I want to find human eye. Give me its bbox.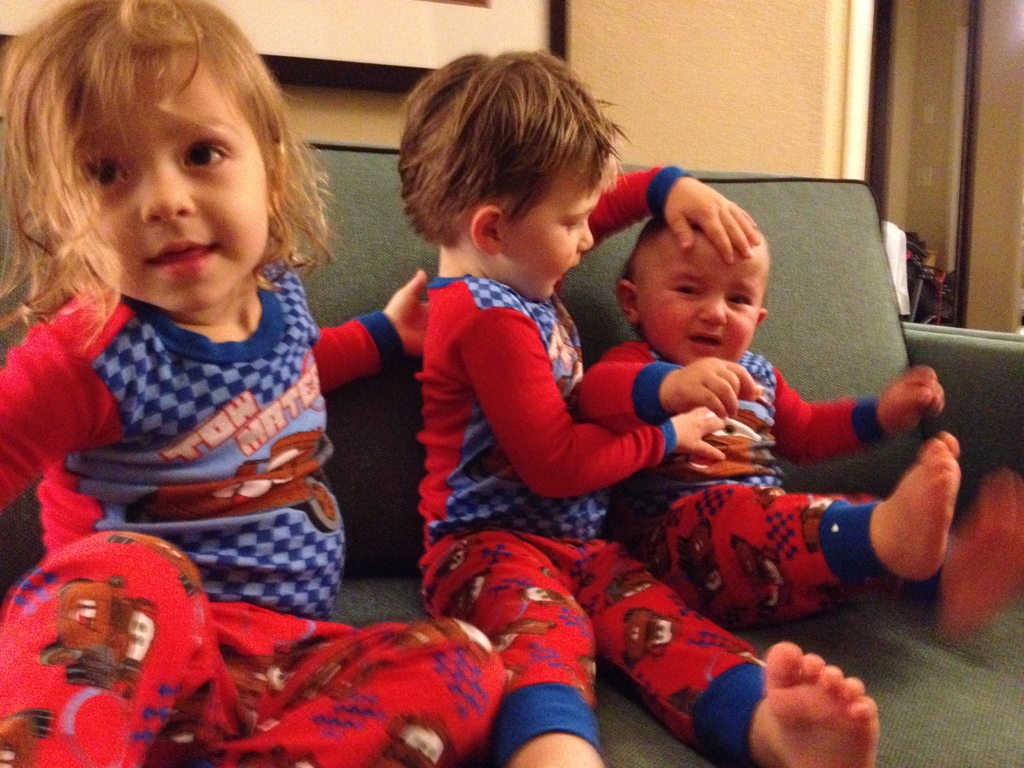
box=[563, 216, 582, 232].
